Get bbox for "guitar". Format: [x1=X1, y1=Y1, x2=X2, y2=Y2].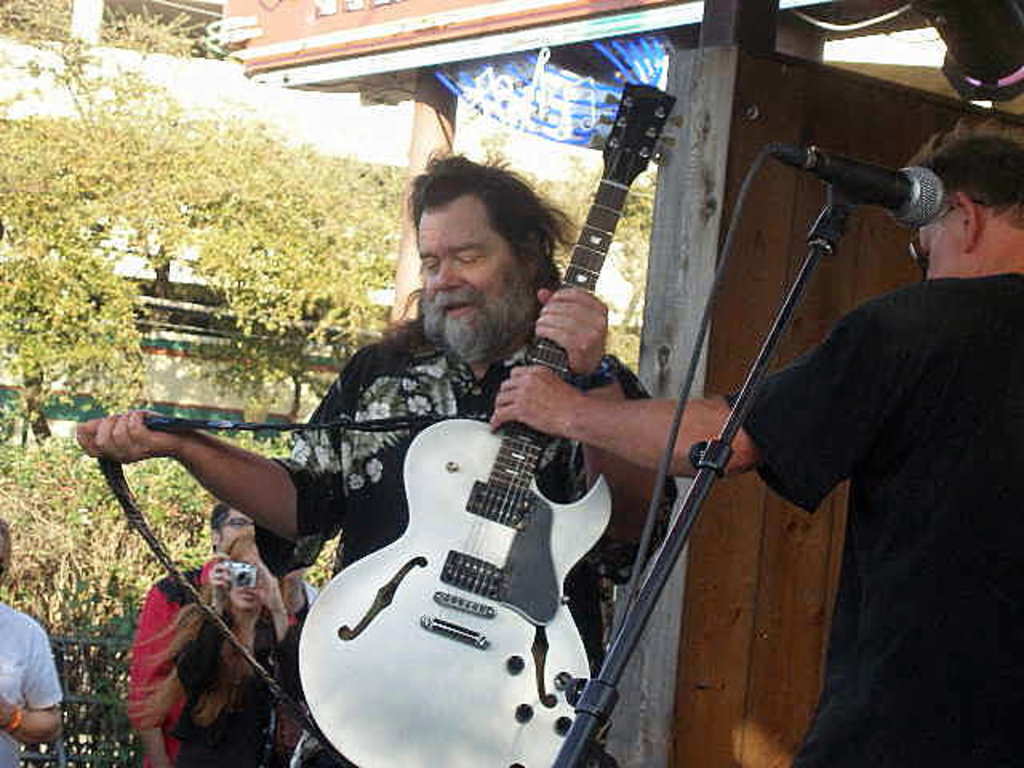
[x1=288, y1=78, x2=678, y2=766].
